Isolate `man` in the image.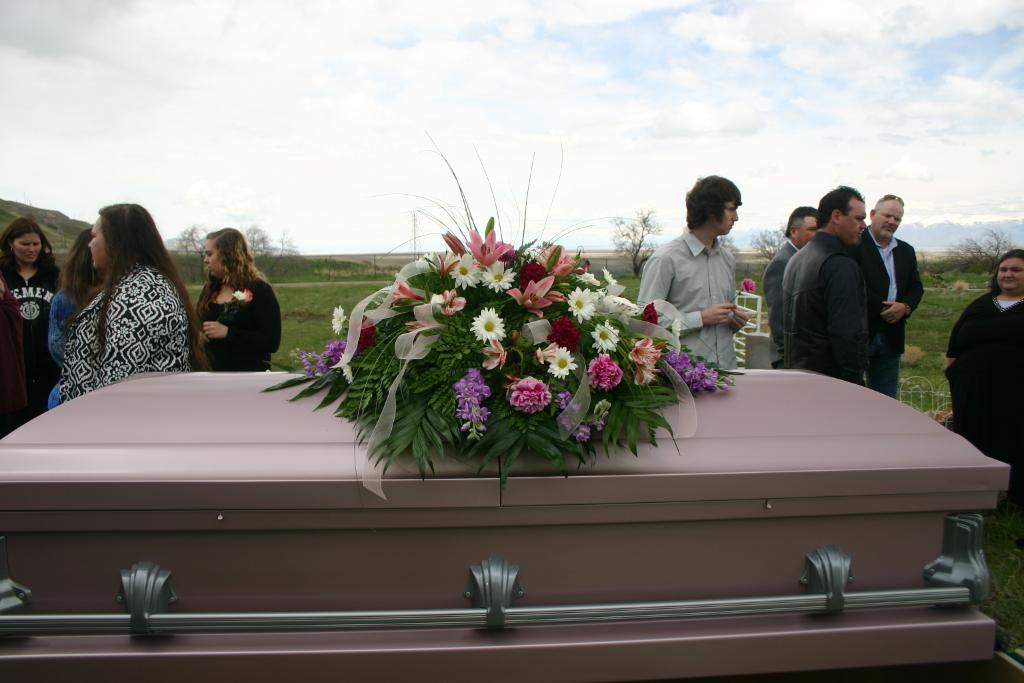
Isolated region: 854 185 923 402.
